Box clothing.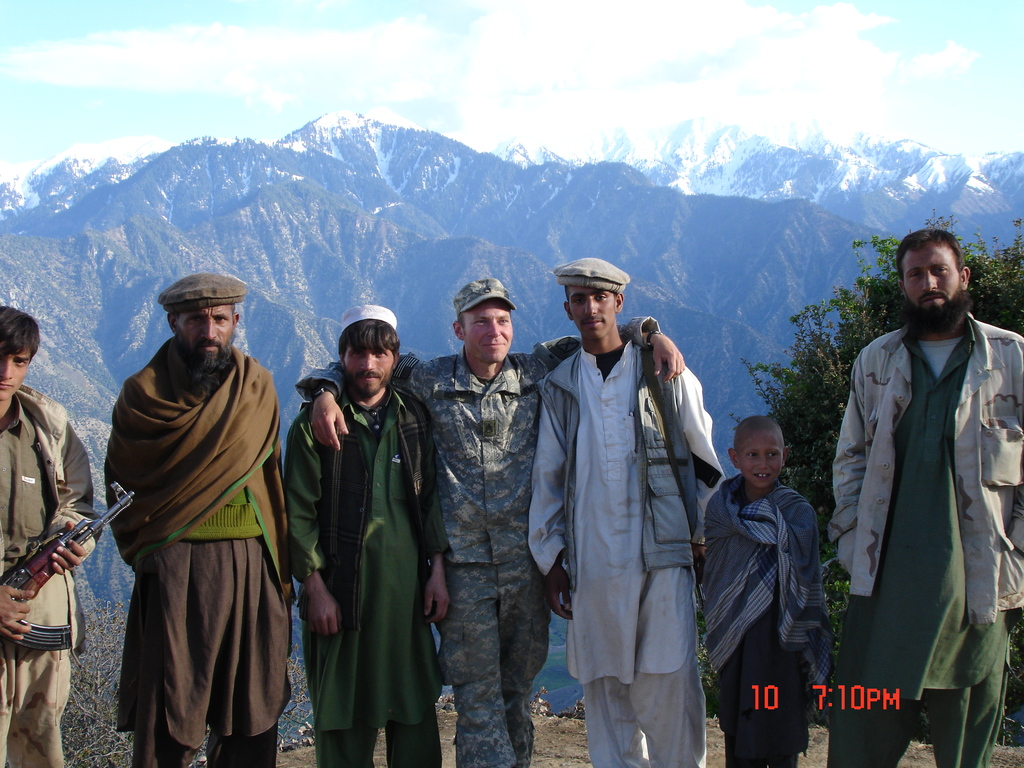
<bbox>828, 309, 1023, 767</bbox>.
